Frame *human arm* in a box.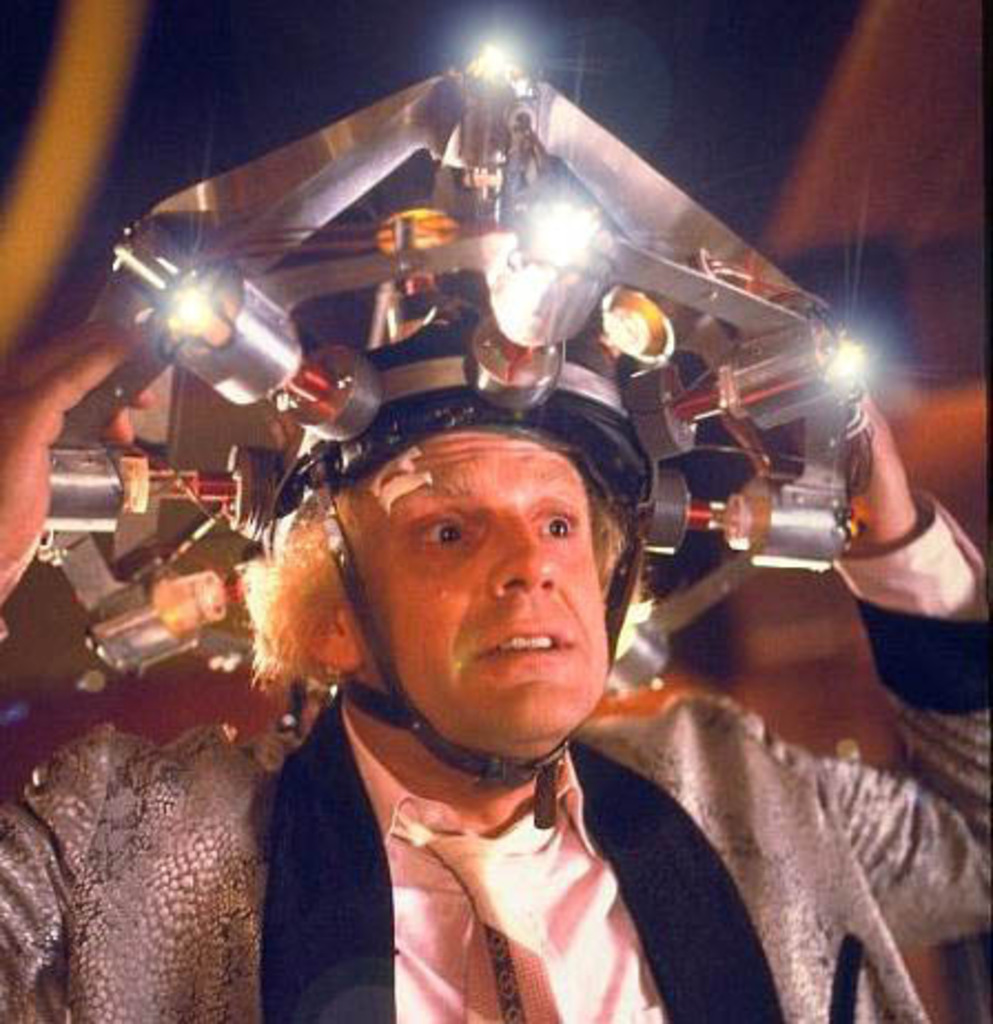
0,321,142,1022.
